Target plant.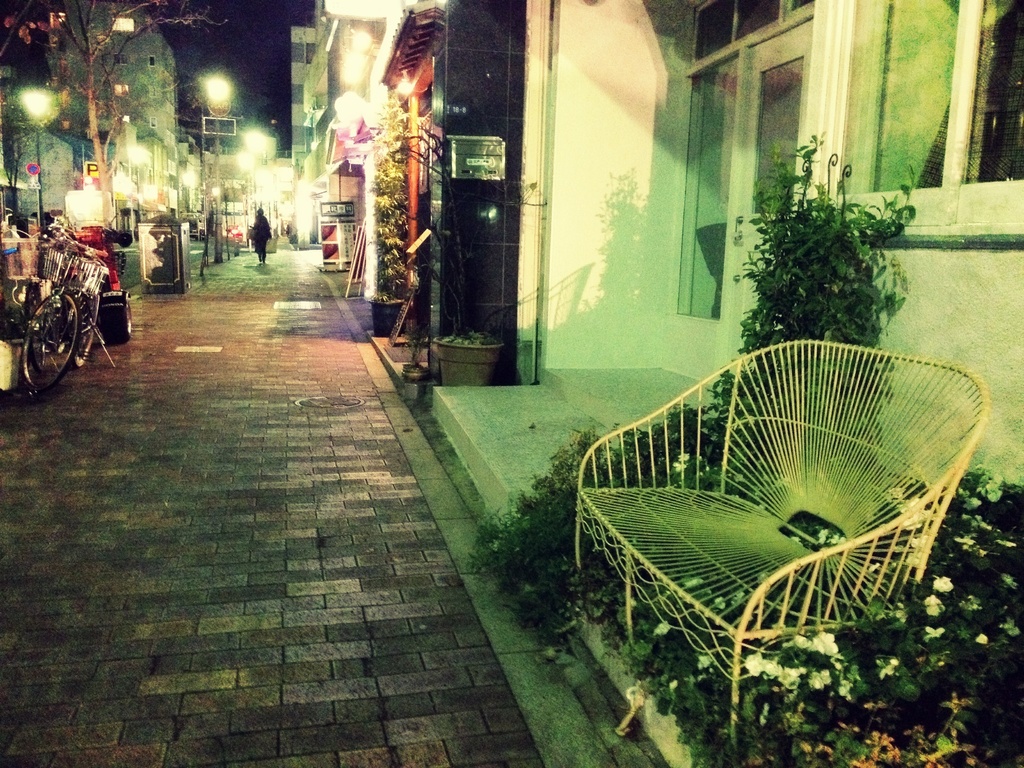
Target region: {"x1": 436, "y1": 324, "x2": 490, "y2": 352}.
